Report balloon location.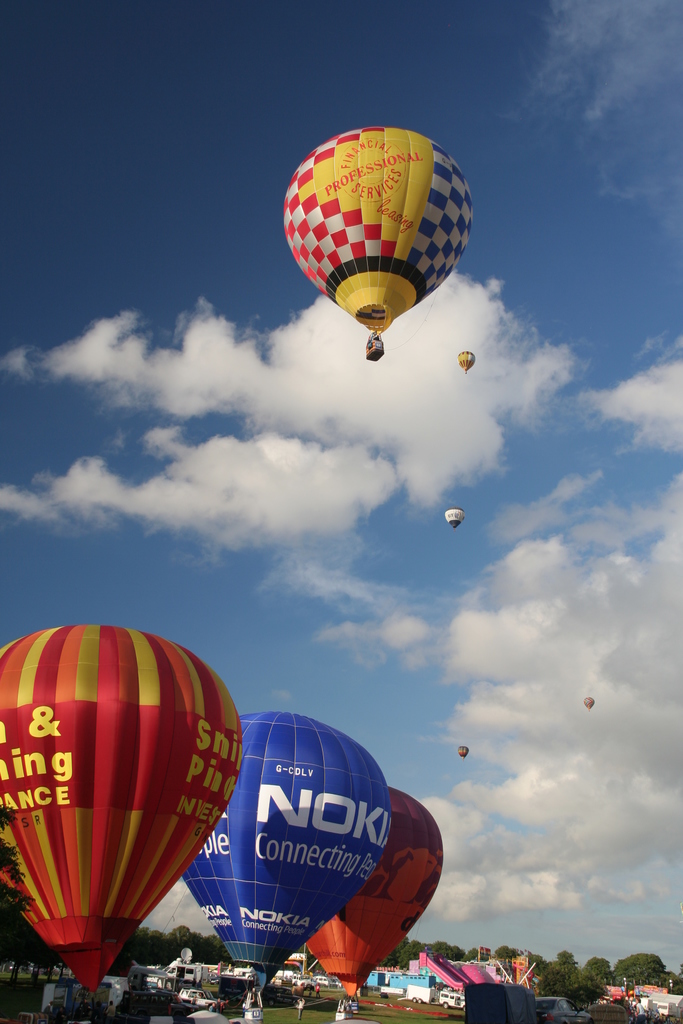
Report: 448, 508, 465, 529.
